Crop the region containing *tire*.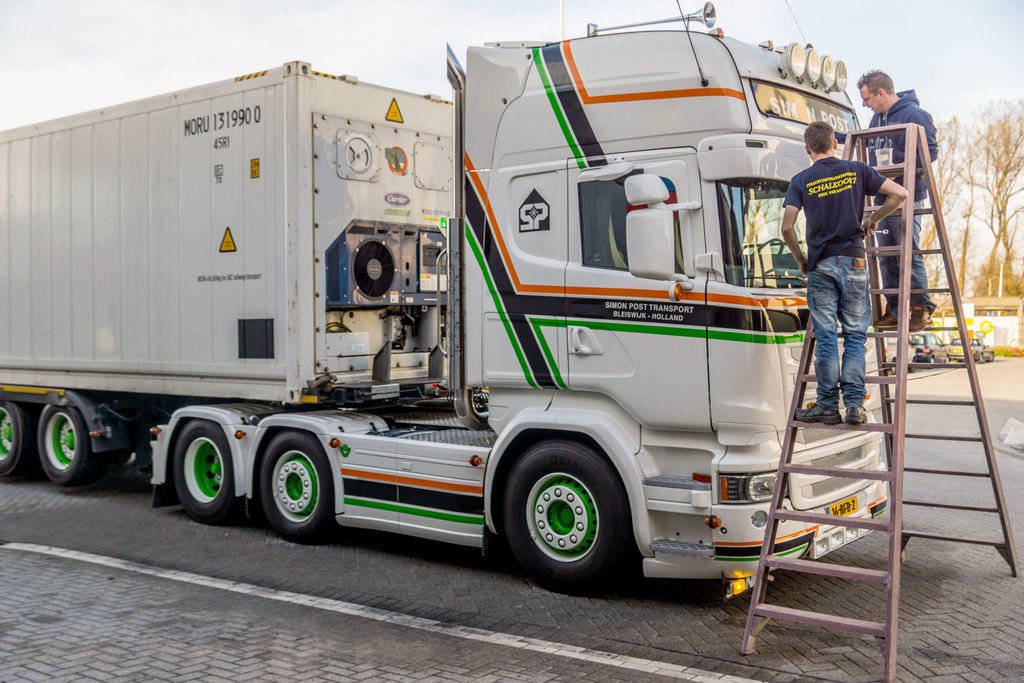
Crop region: box(989, 352, 995, 360).
